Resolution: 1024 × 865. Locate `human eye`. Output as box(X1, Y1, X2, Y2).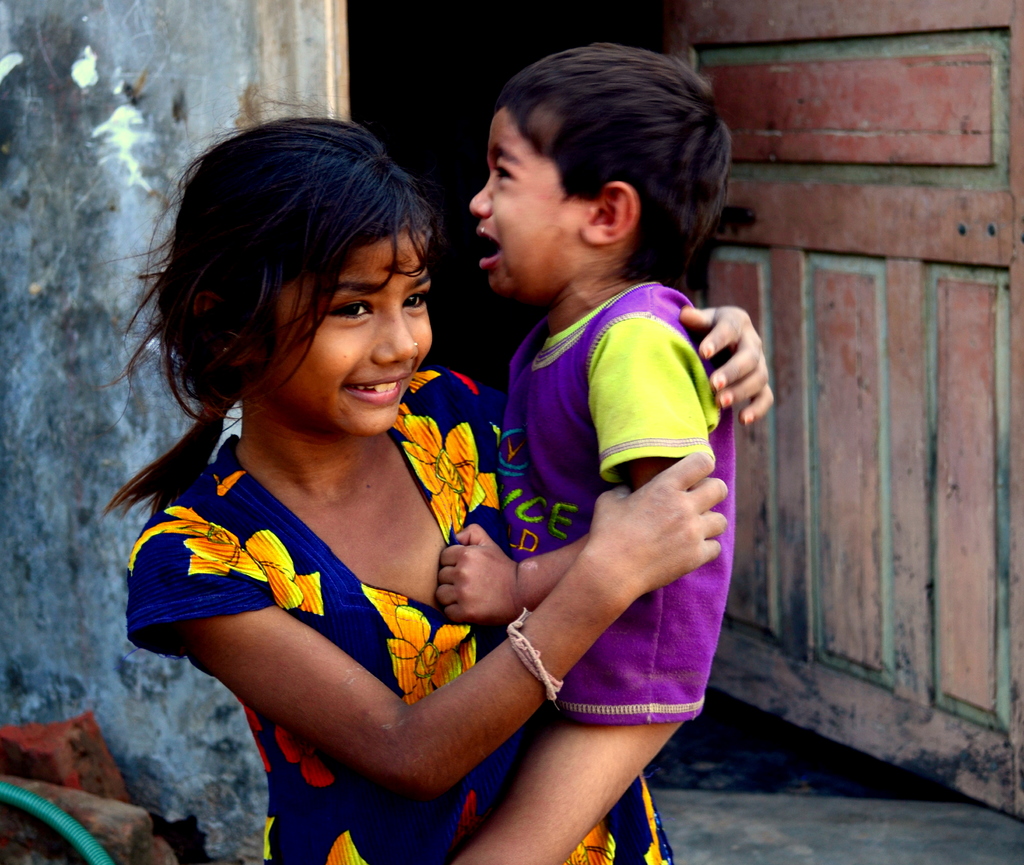
box(491, 160, 520, 182).
